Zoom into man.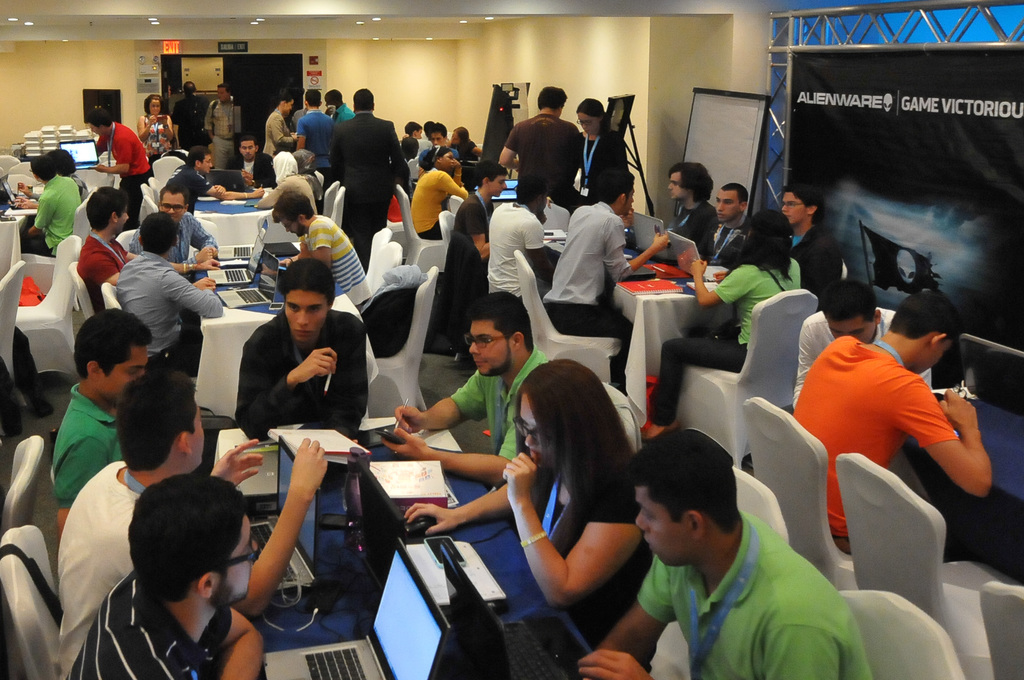
Zoom target: left=55, top=366, right=333, bottom=669.
